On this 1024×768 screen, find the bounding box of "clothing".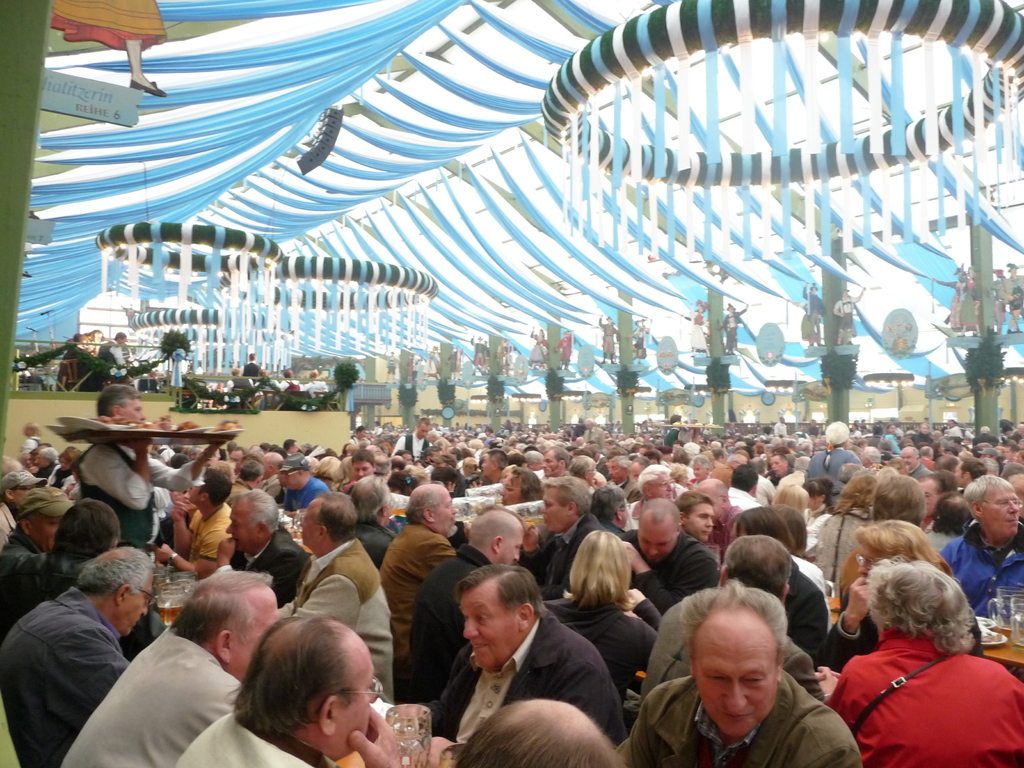
Bounding box: x1=612 y1=522 x2=719 y2=611.
